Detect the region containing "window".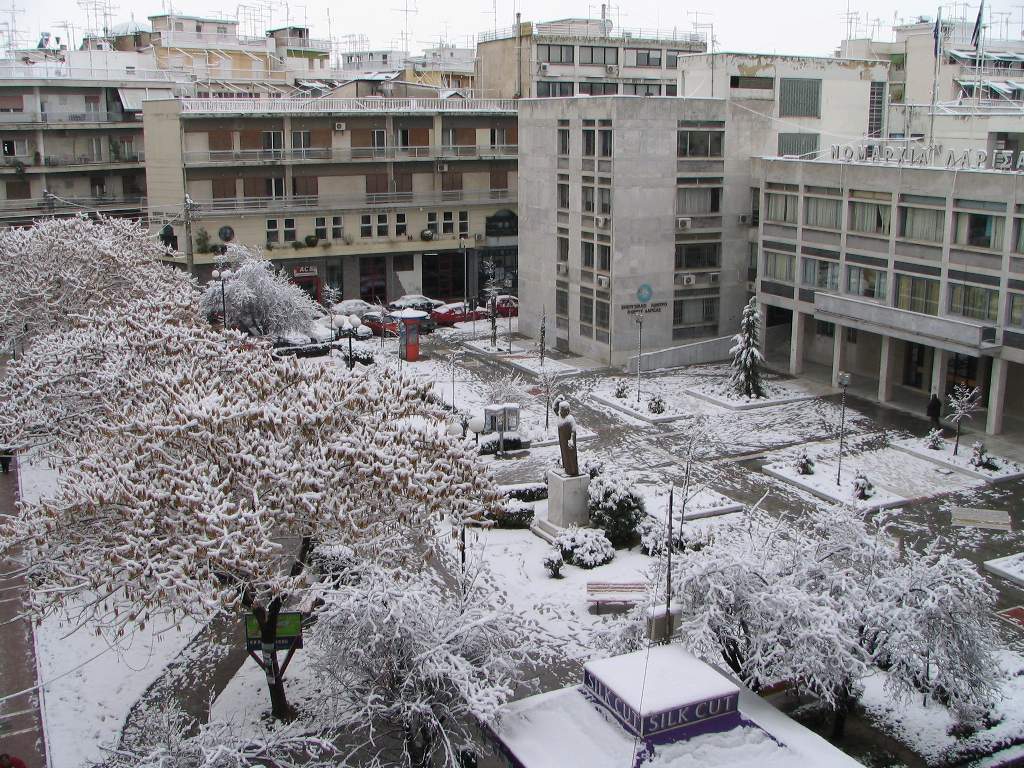
(left=93, top=173, right=106, bottom=193).
